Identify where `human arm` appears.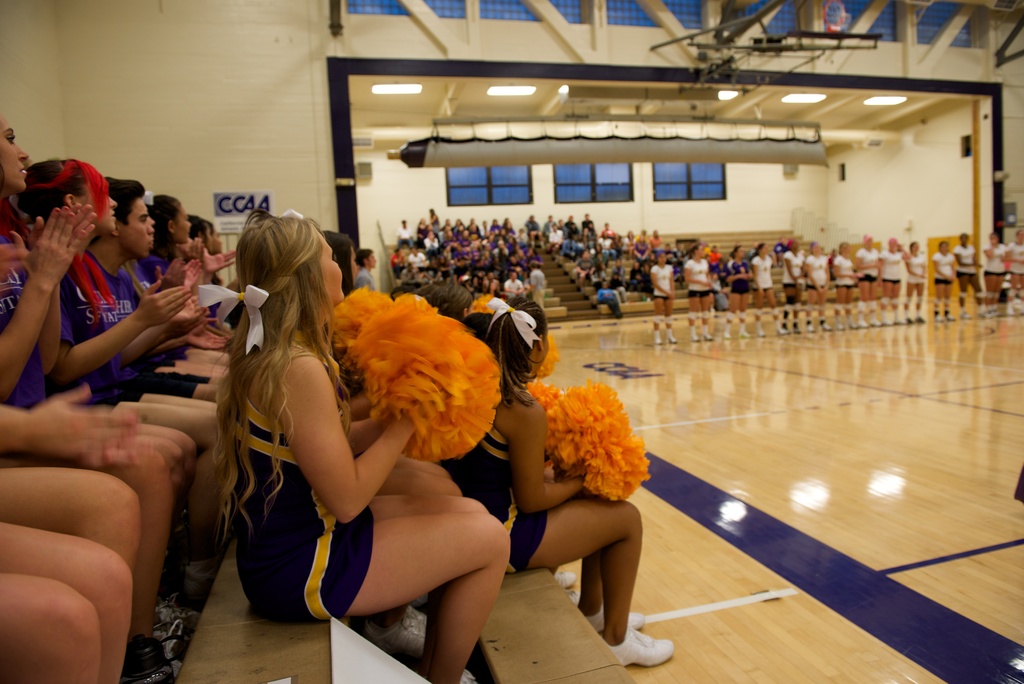
Appears at <box>782,254,802,291</box>.
